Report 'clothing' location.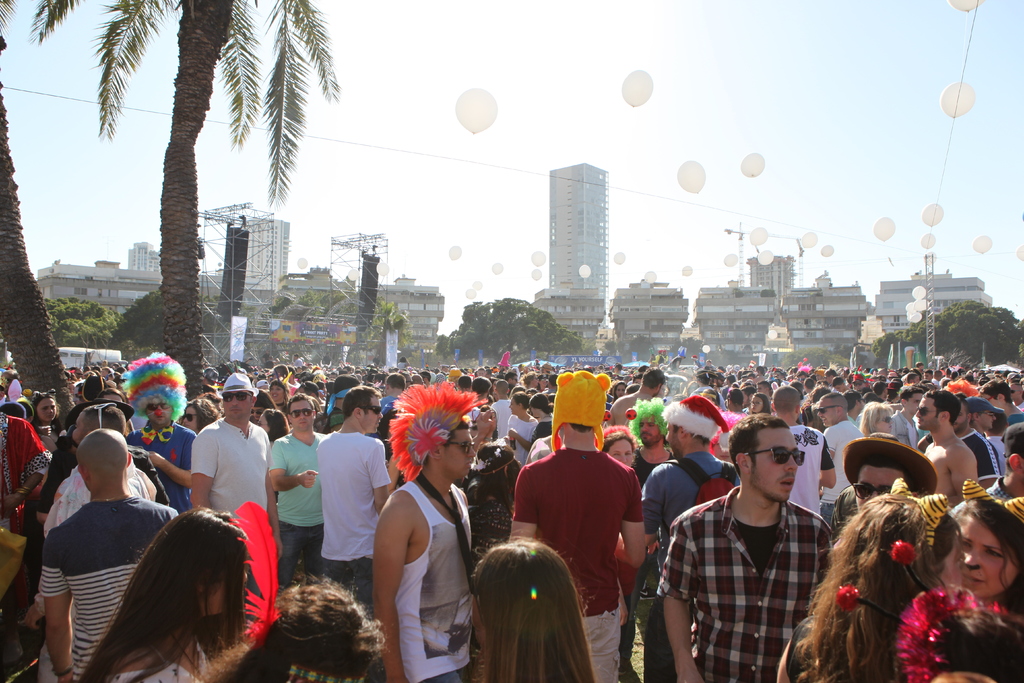
Report: <bbox>320, 431, 391, 559</bbox>.
